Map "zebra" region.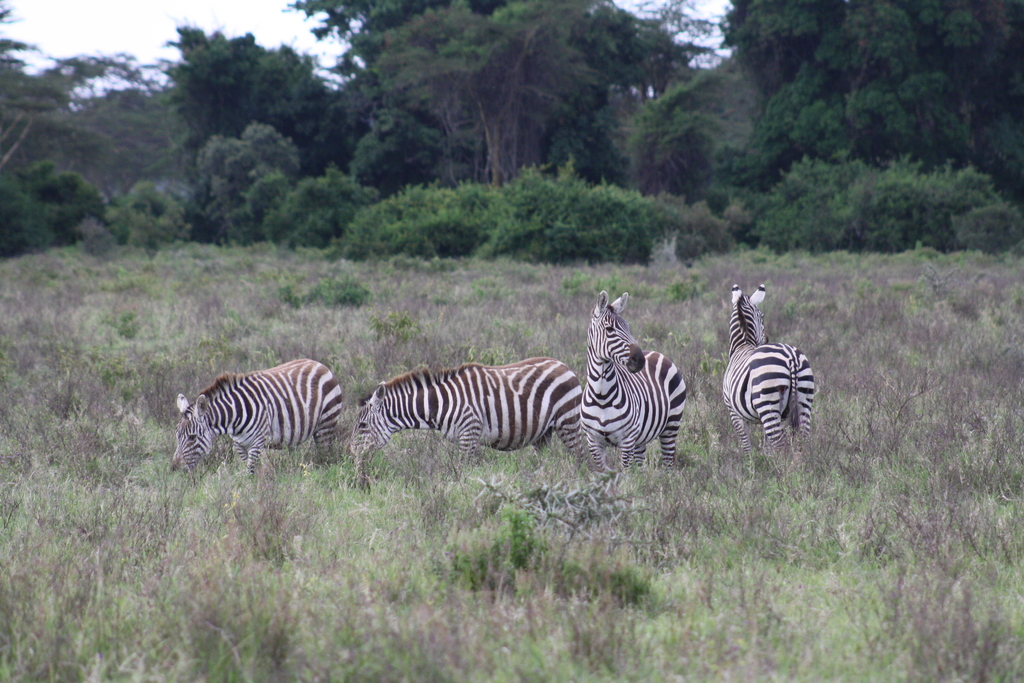
Mapped to rect(719, 282, 817, 465).
